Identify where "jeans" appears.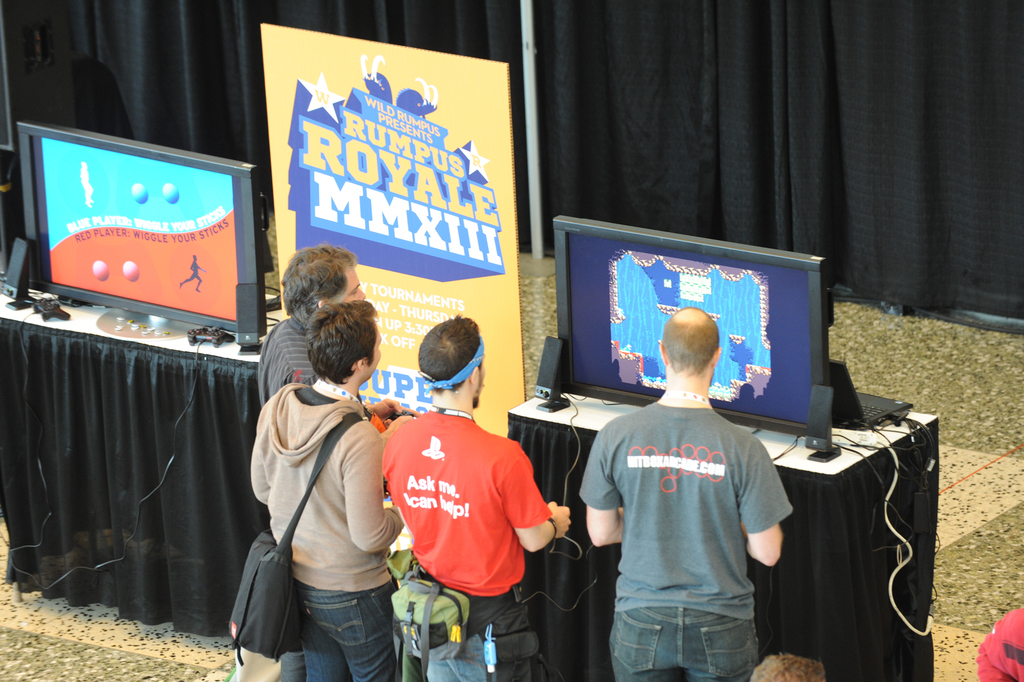
Appears at pyautogui.locateOnScreen(608, 603, 762, 681).
